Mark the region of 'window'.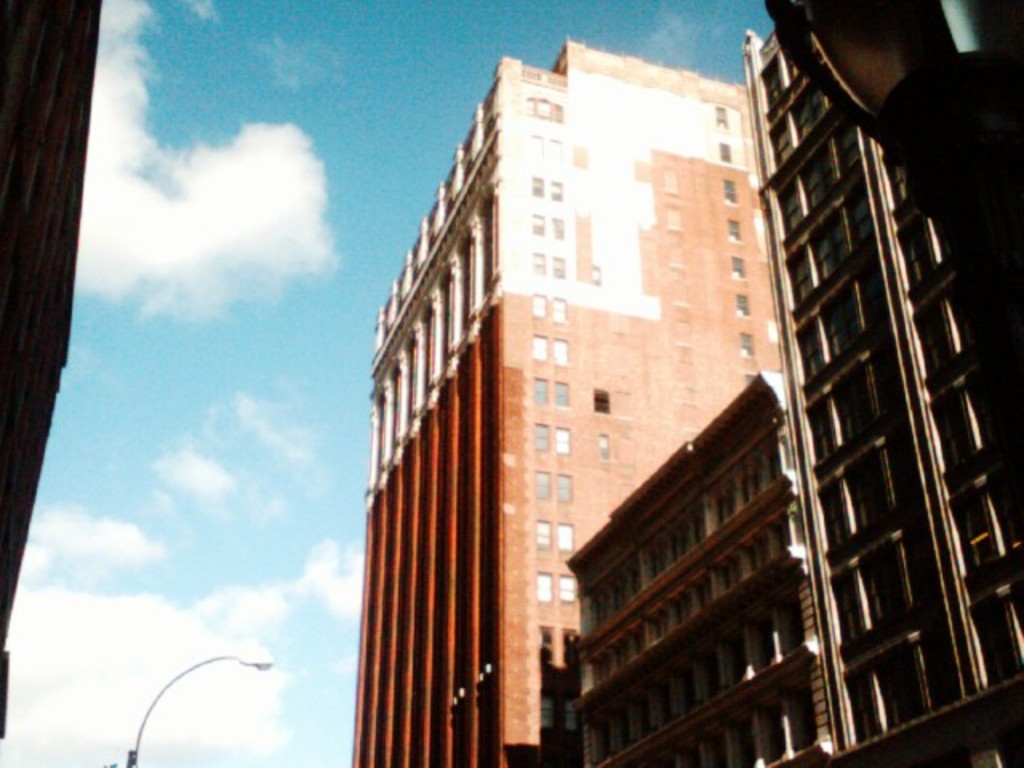
Region: bbox(554, 138, 565, 160).
